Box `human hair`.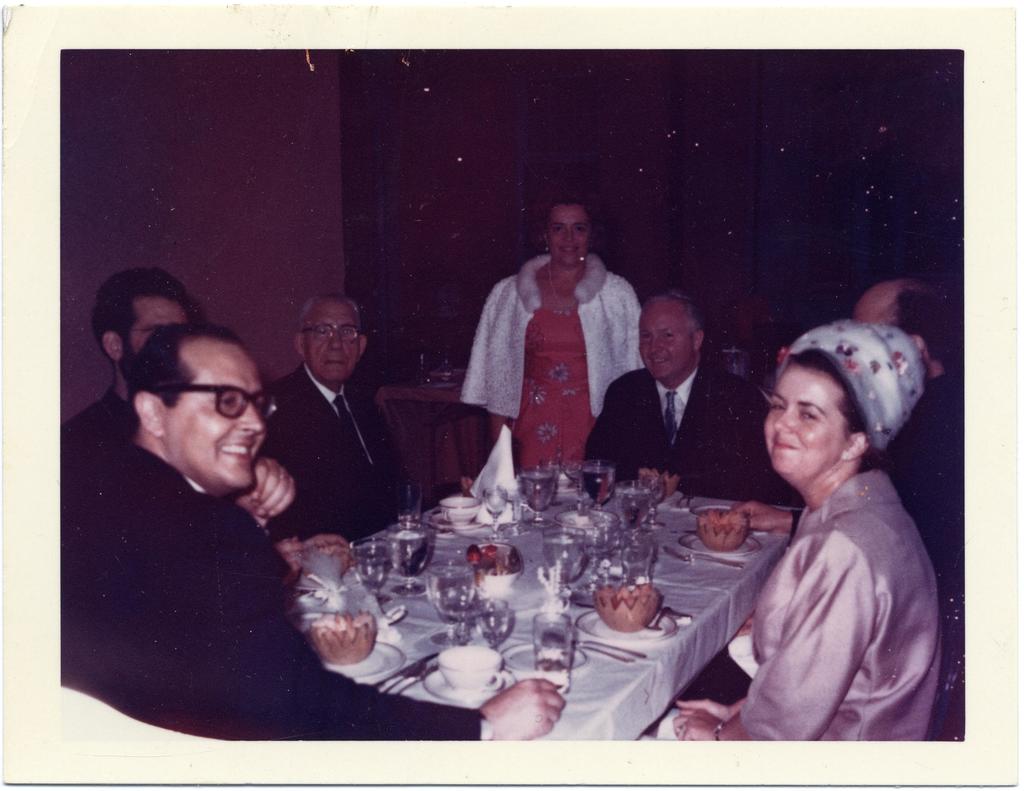
(x1=783, y1=349, x2=889, y2=470).
